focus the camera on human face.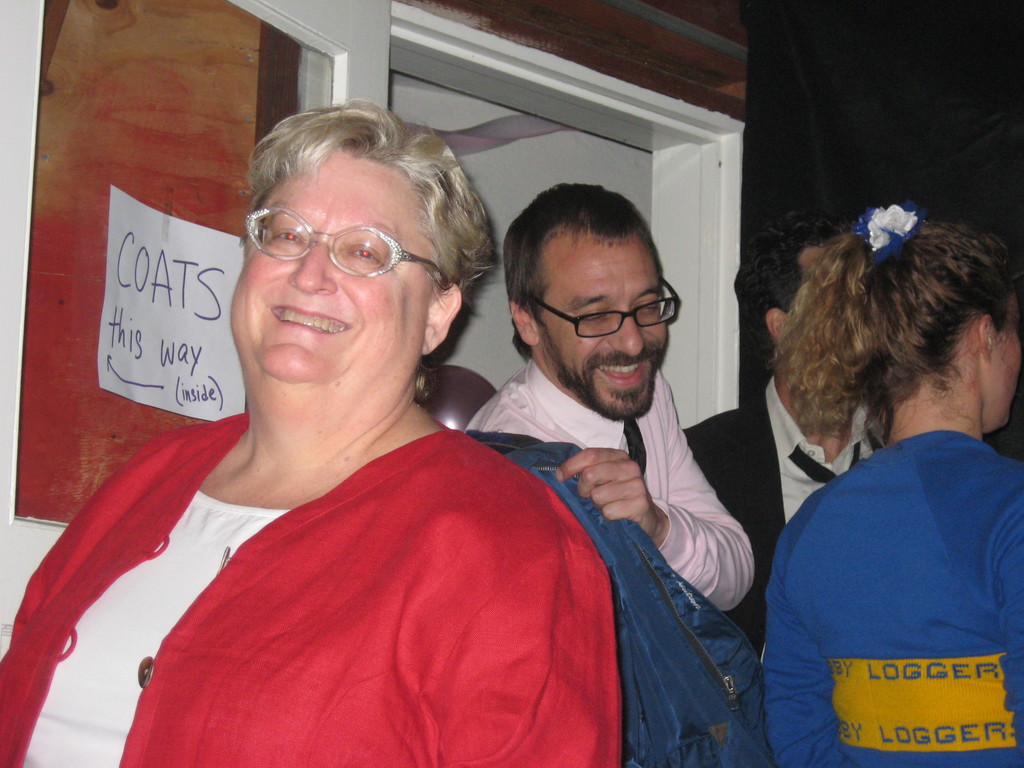
Focus region: locate(989, 301, 1022, 434).
